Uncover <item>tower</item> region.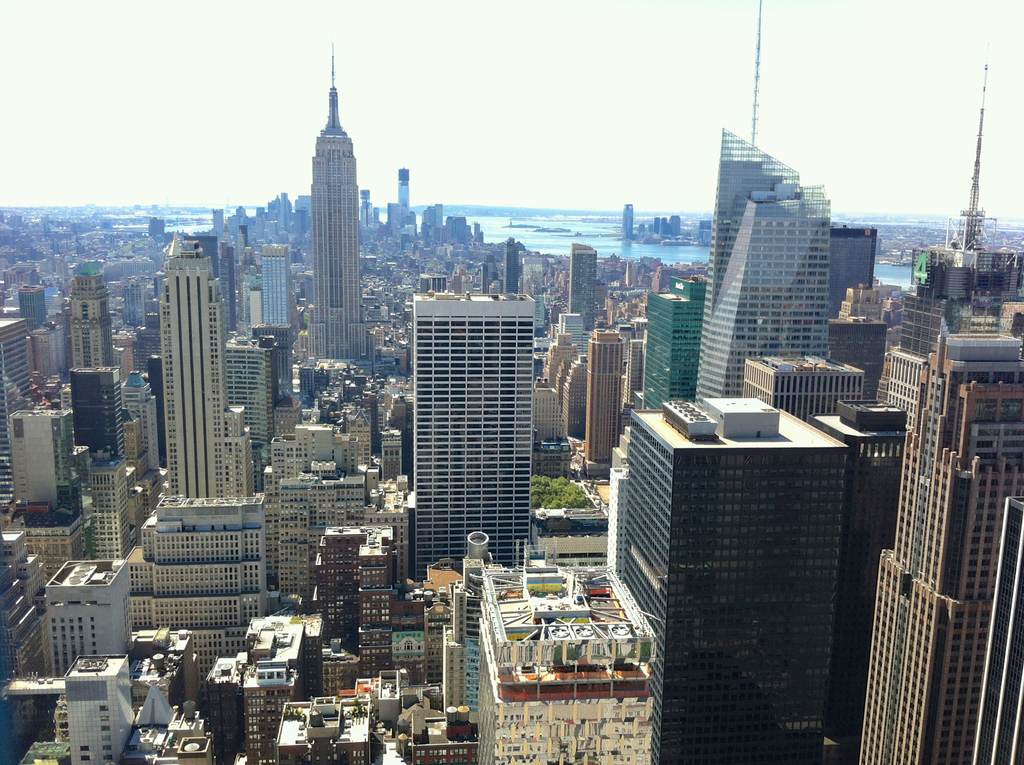
Uncovered: rect(585, 323, 630, 469).
